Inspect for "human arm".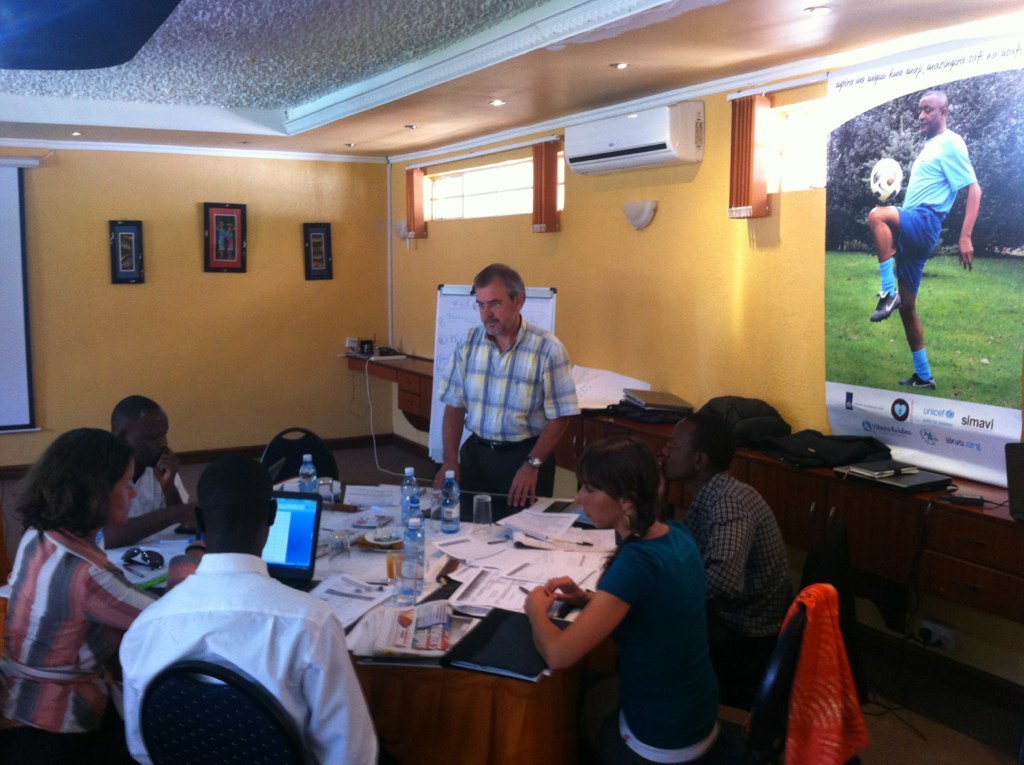
Inspection: l=704, t=483, r=759, b=598.
